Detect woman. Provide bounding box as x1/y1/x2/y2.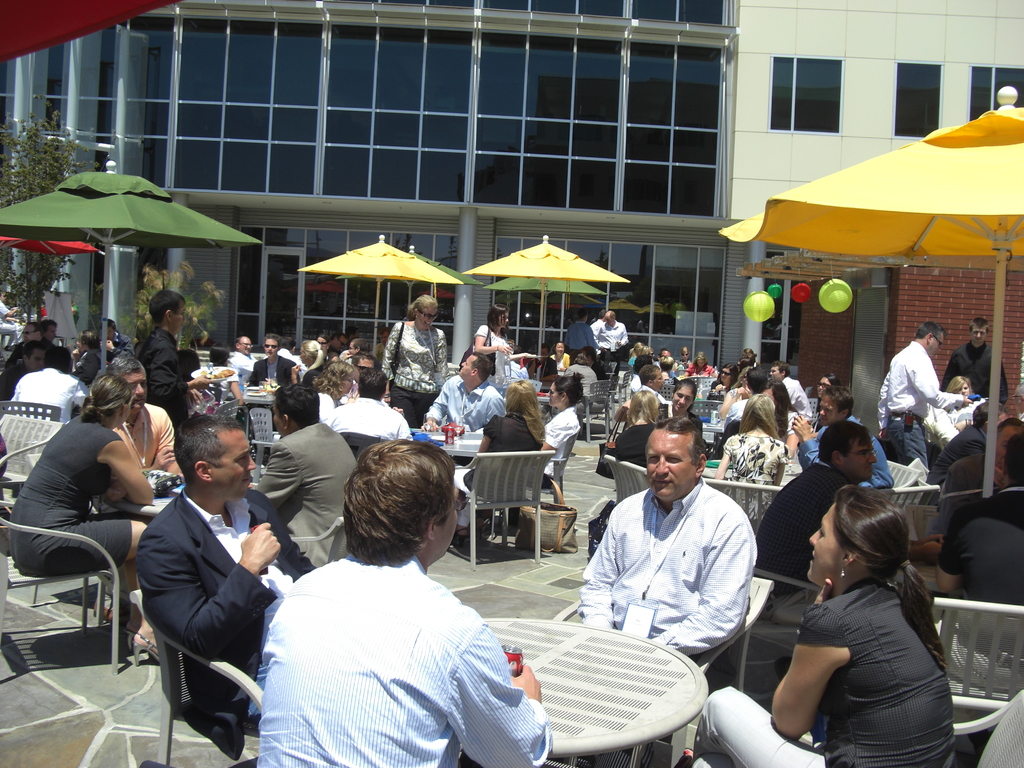
718/360/756/418.
